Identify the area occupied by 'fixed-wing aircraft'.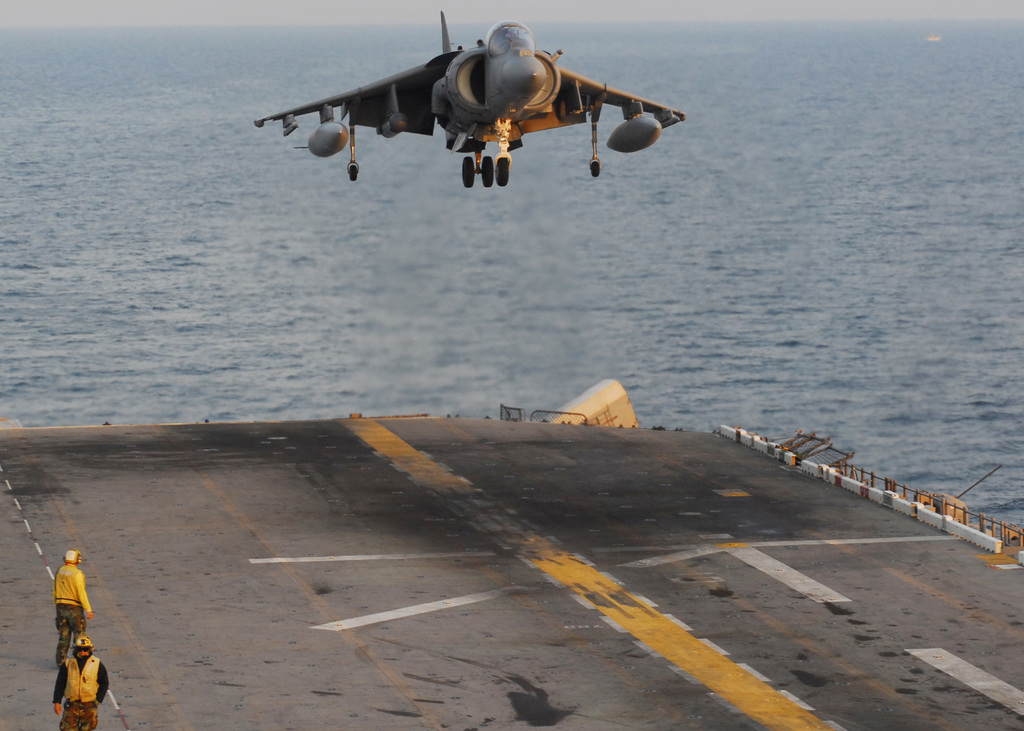
Area: bbox=[254, 8, 687, 189].
